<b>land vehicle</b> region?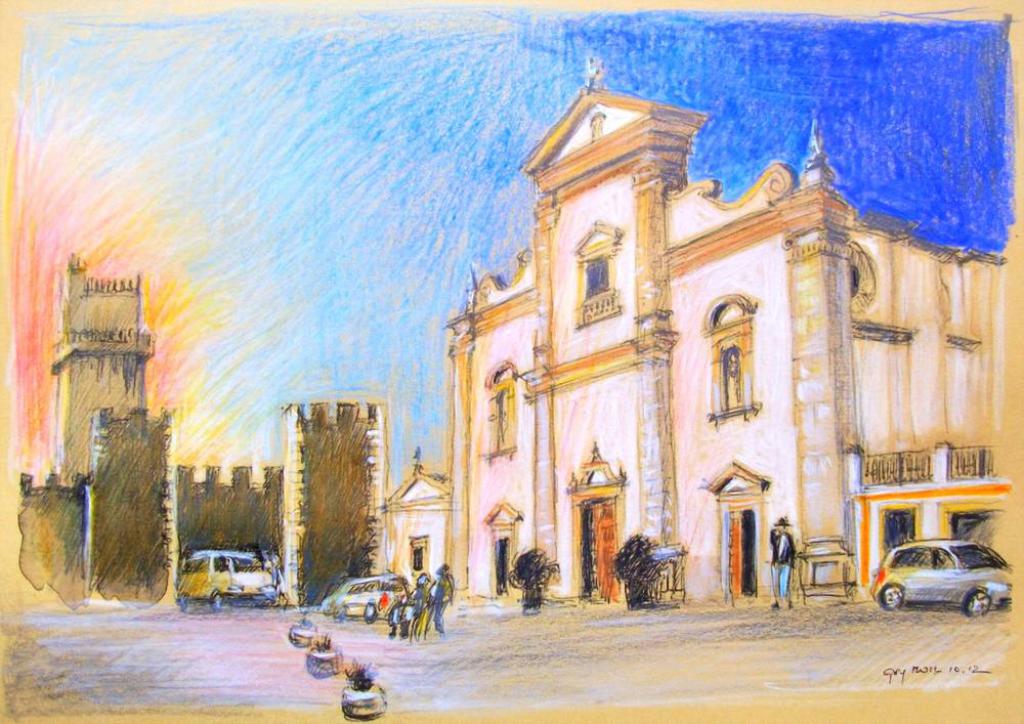
box(319, 574, 409, 621)
